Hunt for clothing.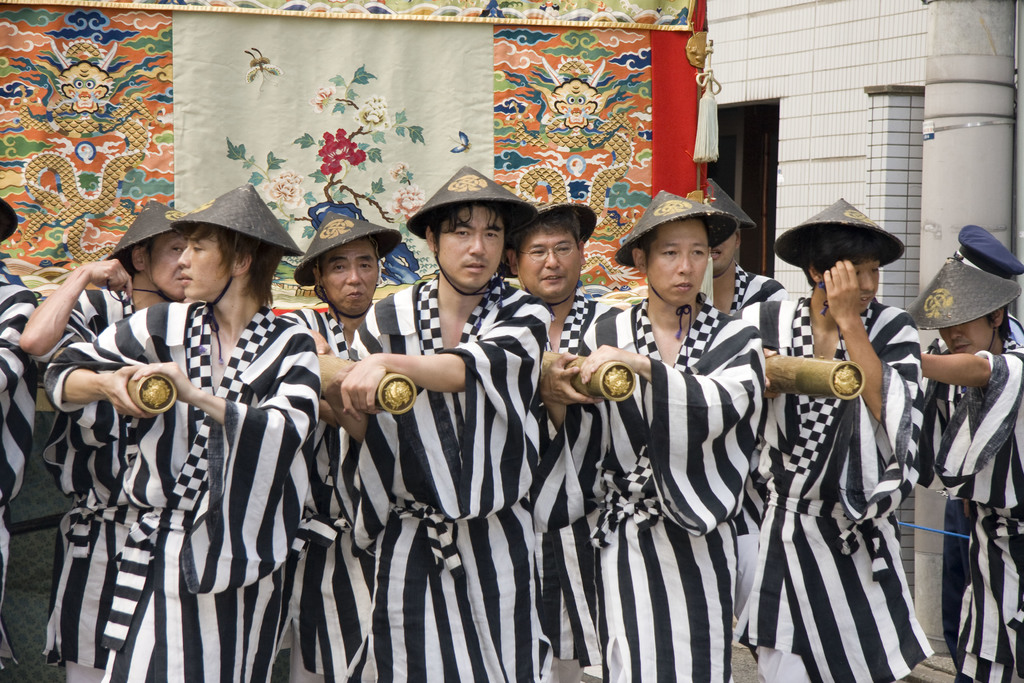
Hunted down at {"x1": 936, "y1": 309, "x2": 1023, "y2": 682}.
